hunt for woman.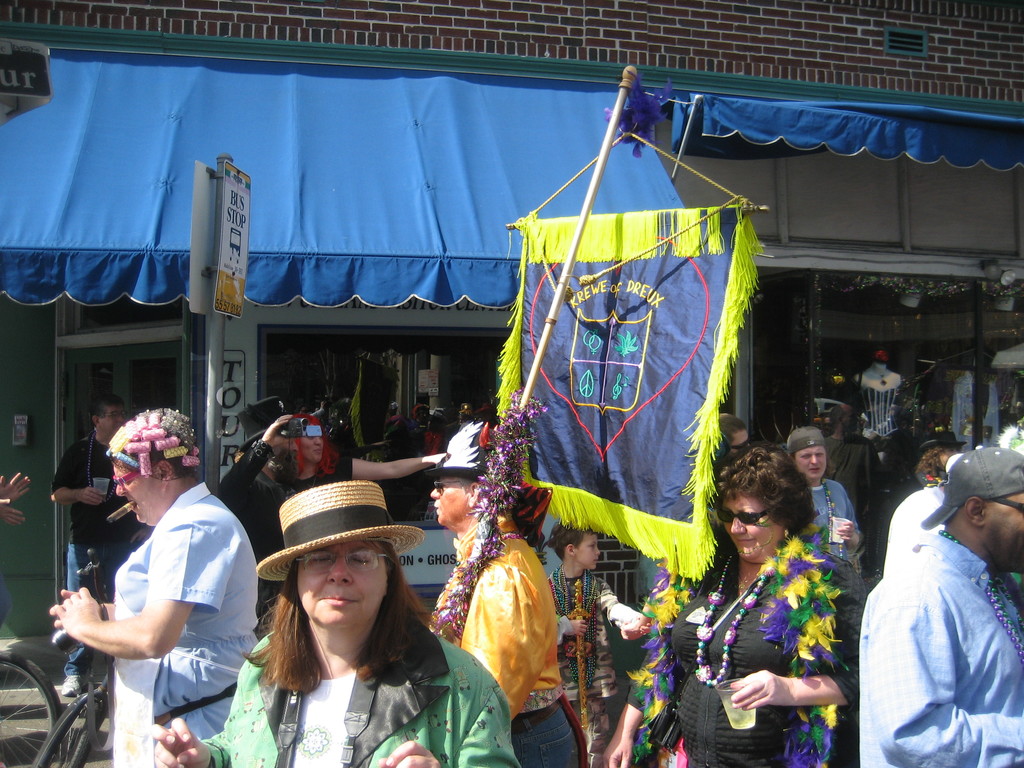
Hunted down at (x1=607, y1=431, x2=870, y2=767).
